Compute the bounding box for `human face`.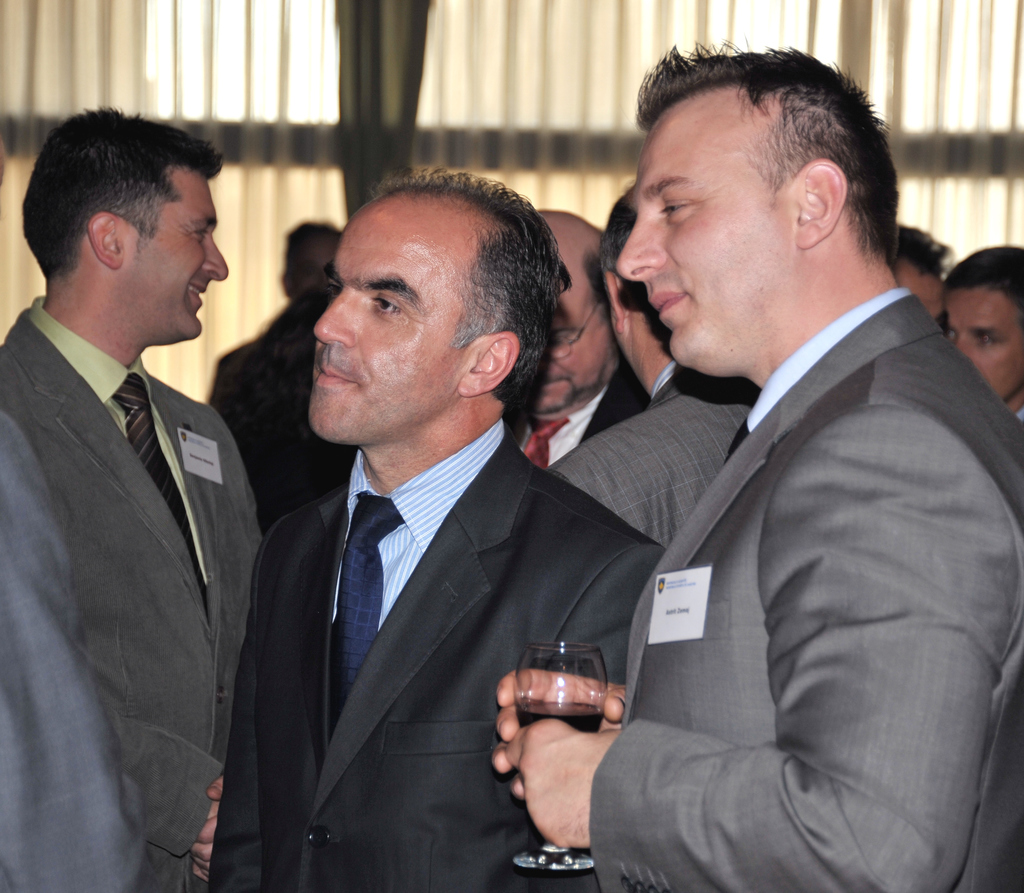
region(307, 195, 469, 449).
